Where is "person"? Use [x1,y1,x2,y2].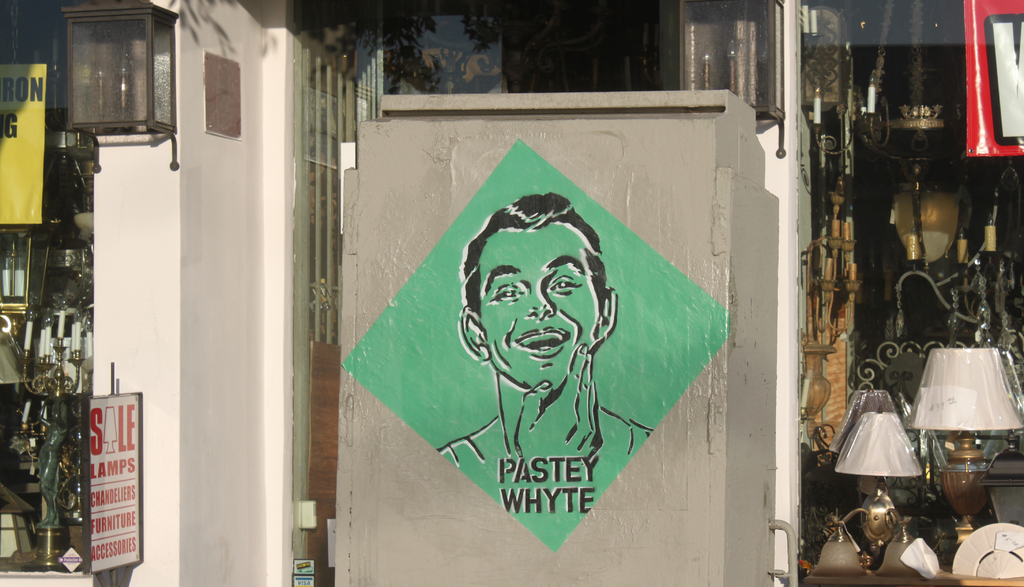
[404,201,658,563].
